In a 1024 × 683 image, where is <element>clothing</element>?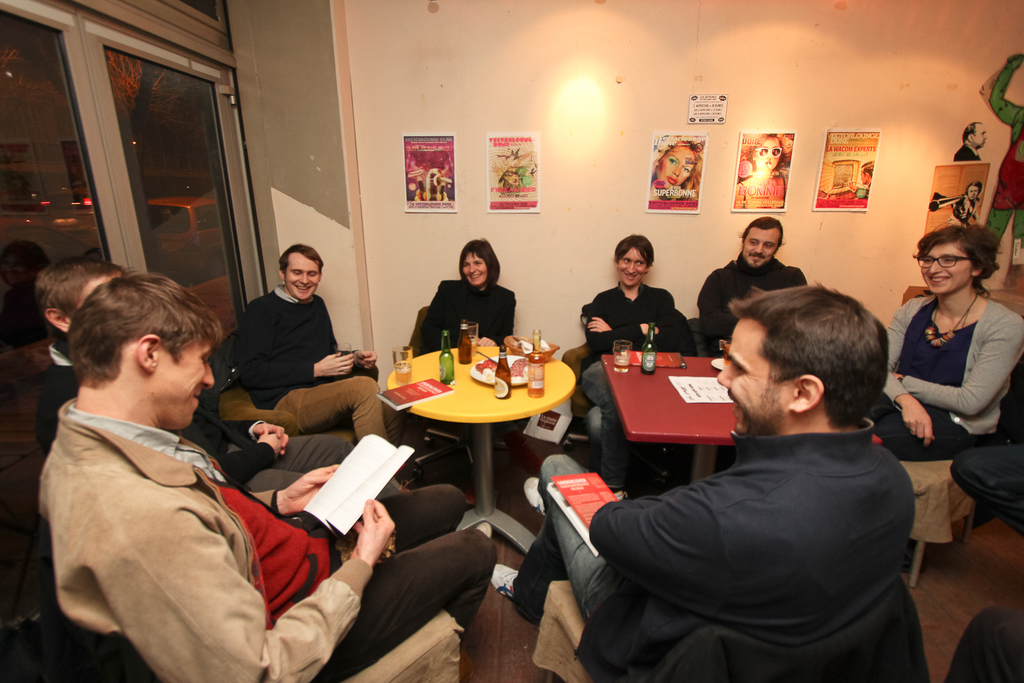
584:287:690:369.
